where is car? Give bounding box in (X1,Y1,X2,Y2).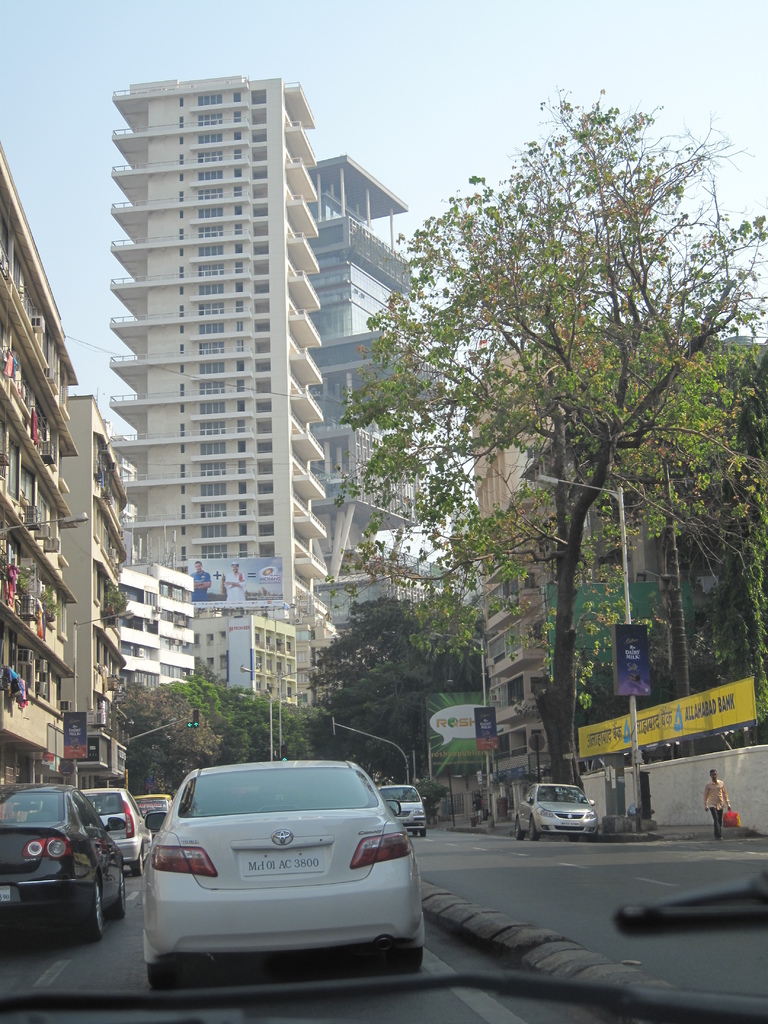
(74,787,148,862).
